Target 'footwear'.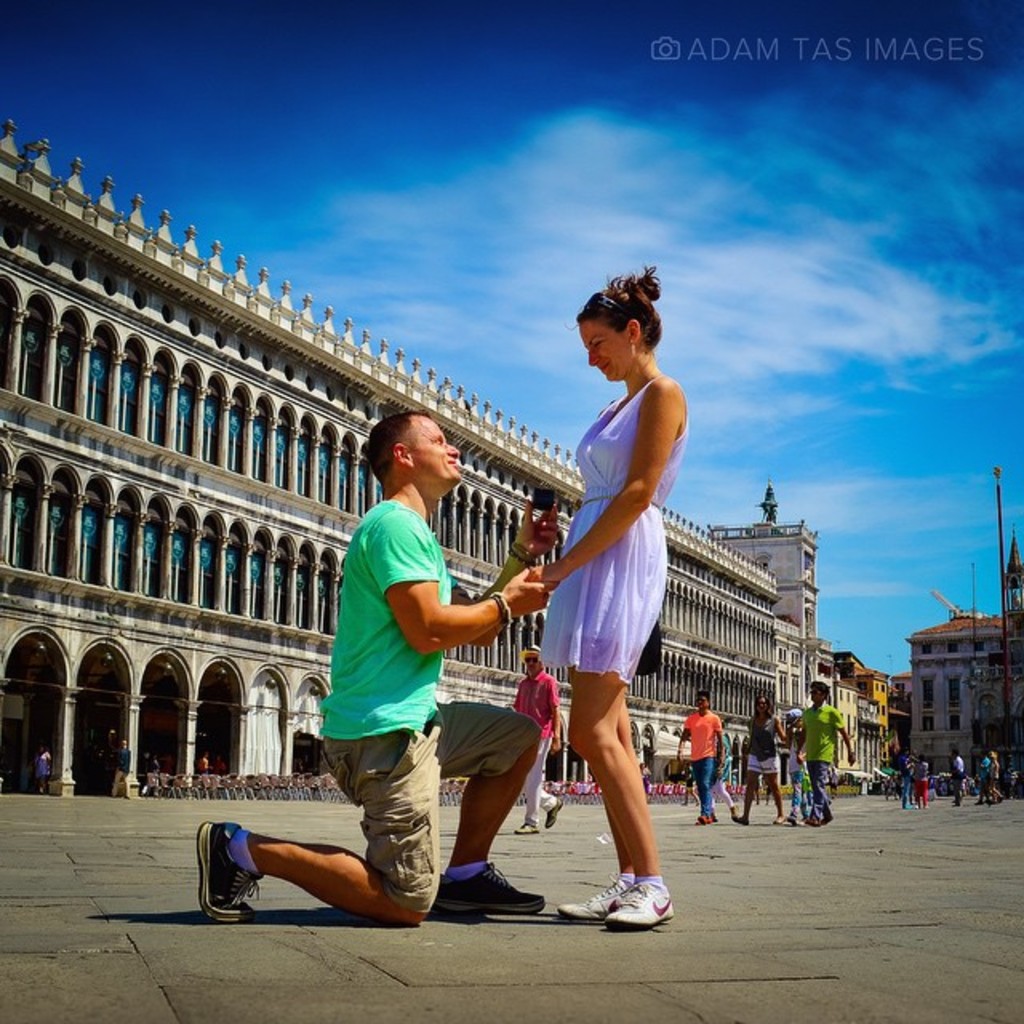
Target region: 542:789:568:830.
